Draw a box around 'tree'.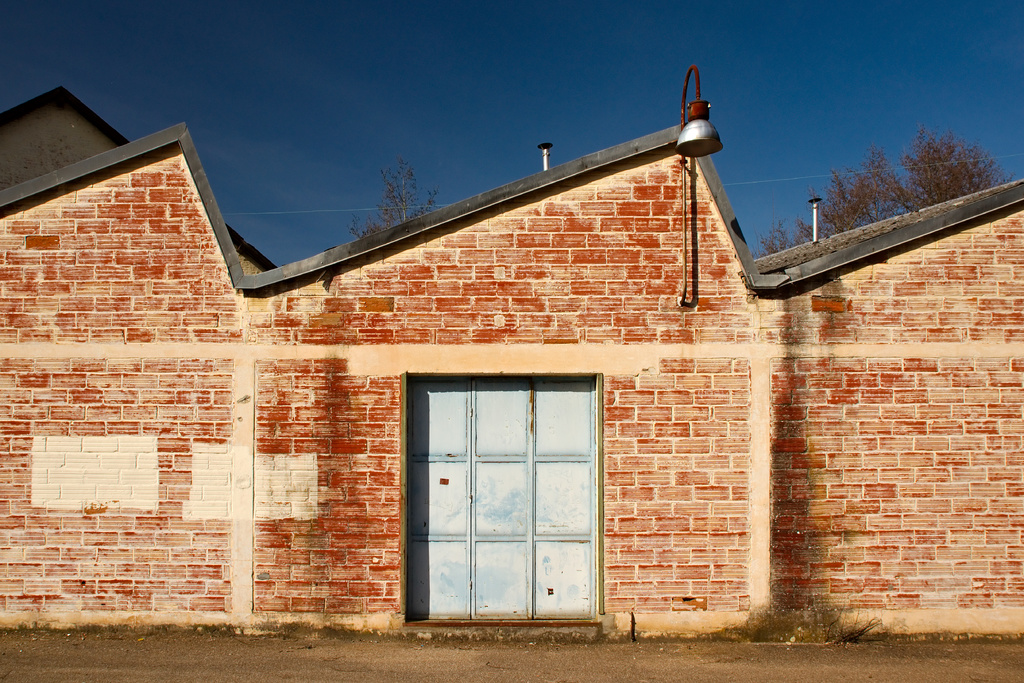
[752, 127, 1005, 259].
